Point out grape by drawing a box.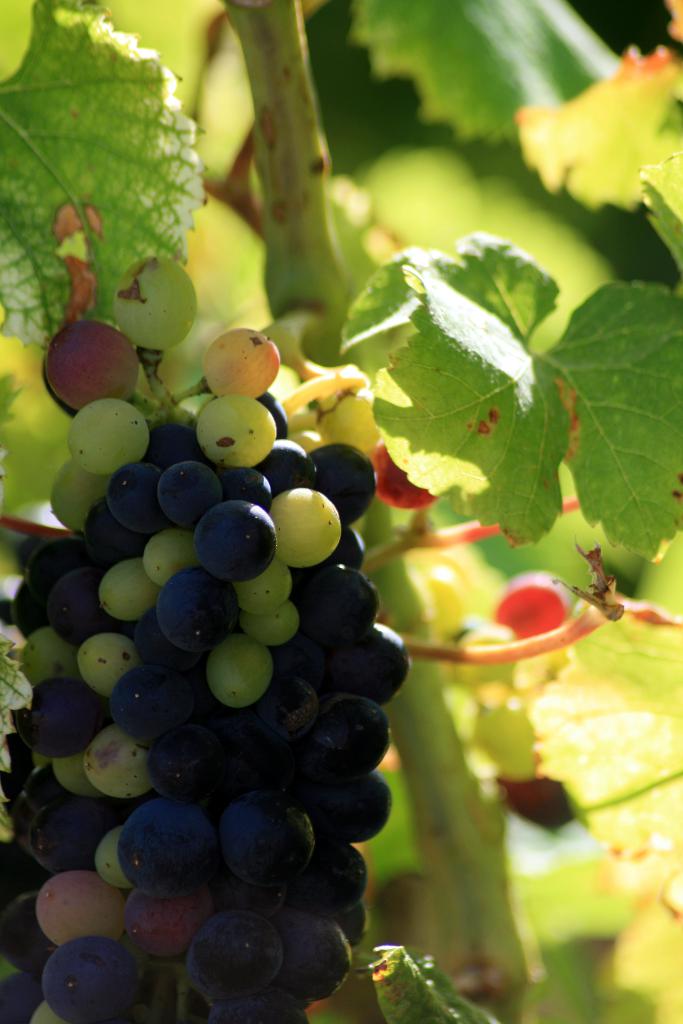
x1=491, y1=566, x2=570, y2=645.
